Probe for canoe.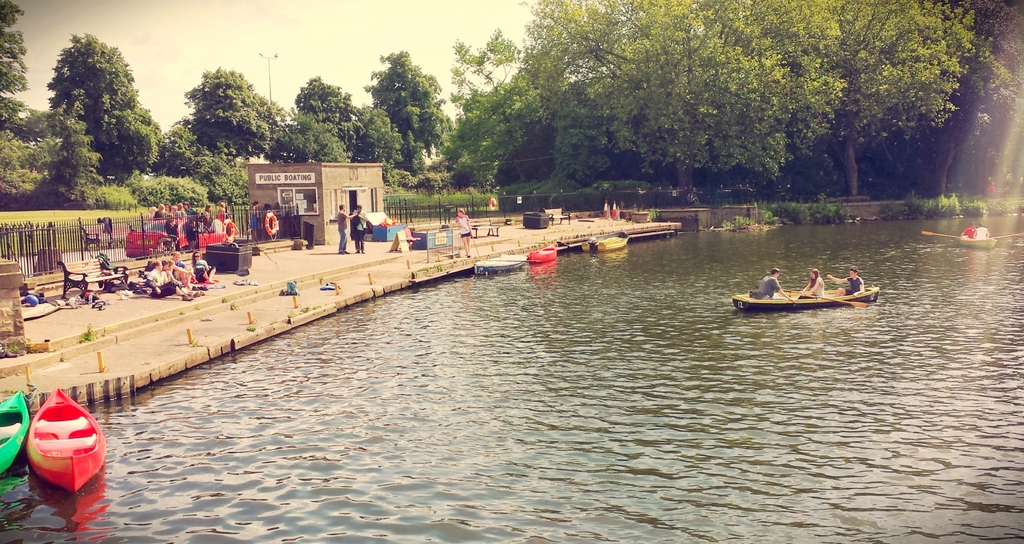
Probe result: crop(528, 242, 557, 266).
